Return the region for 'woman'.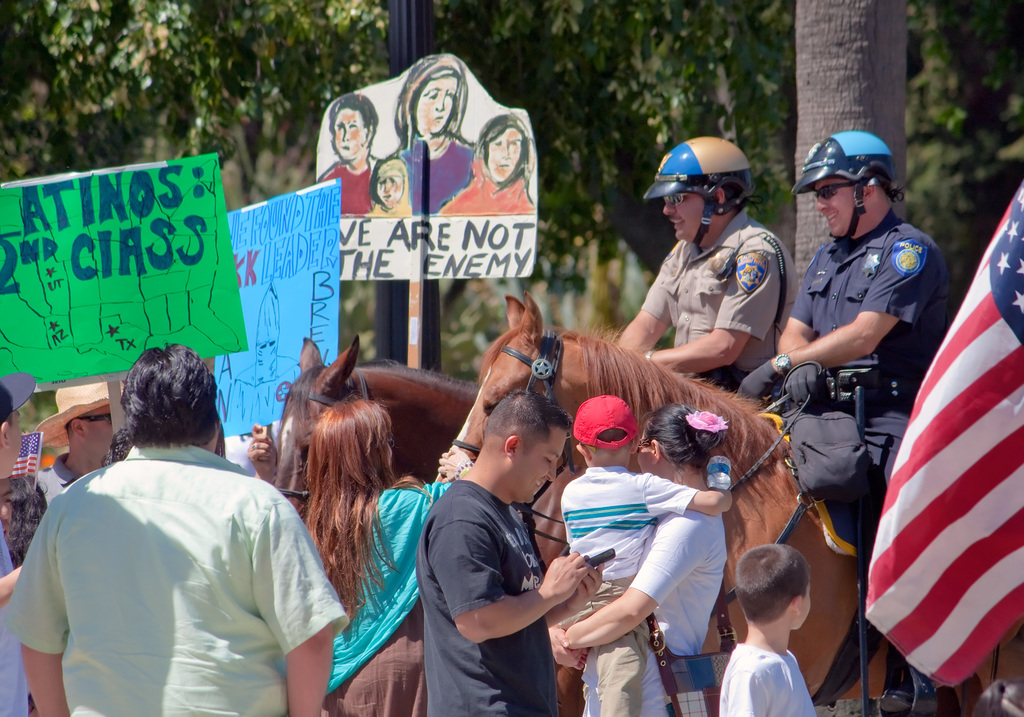
region(280, 404, 480, 716).
